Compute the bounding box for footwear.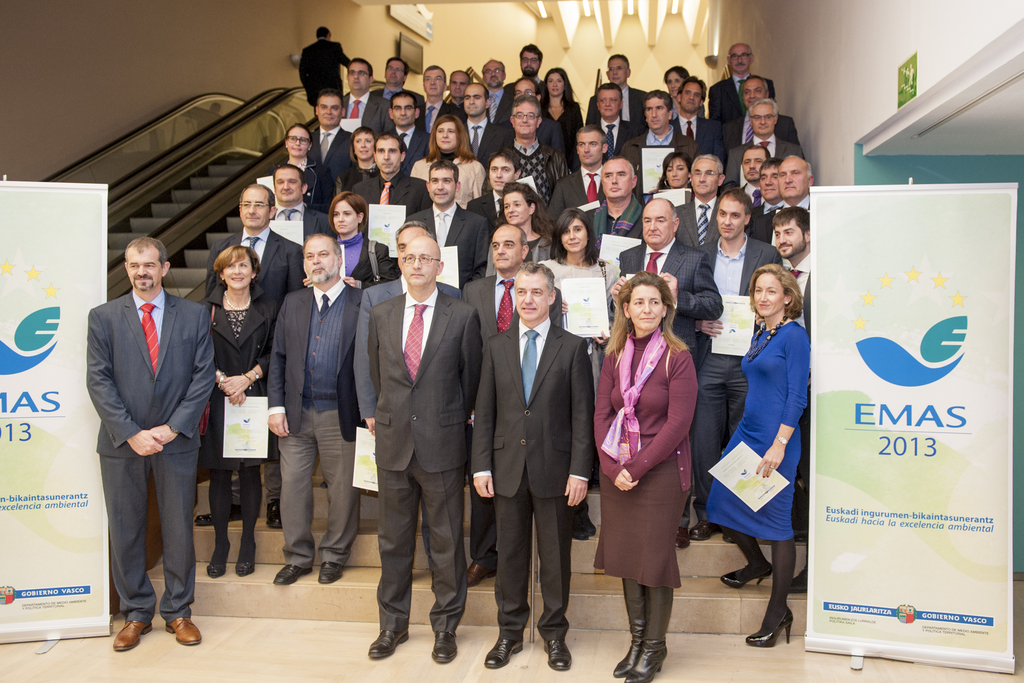
743,608,796,649.
